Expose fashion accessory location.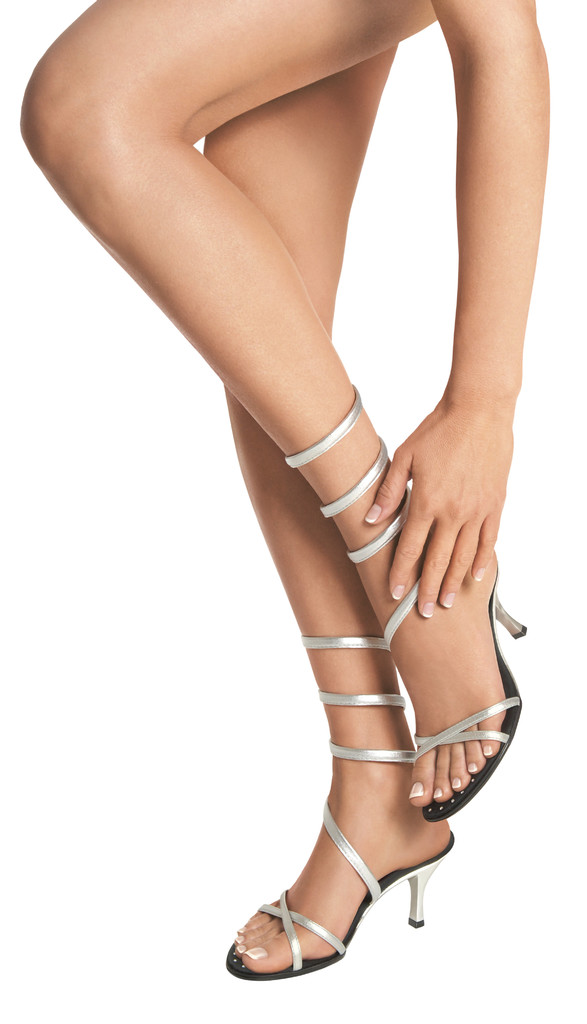
Exposed at box(222, 633, 460, 984).
